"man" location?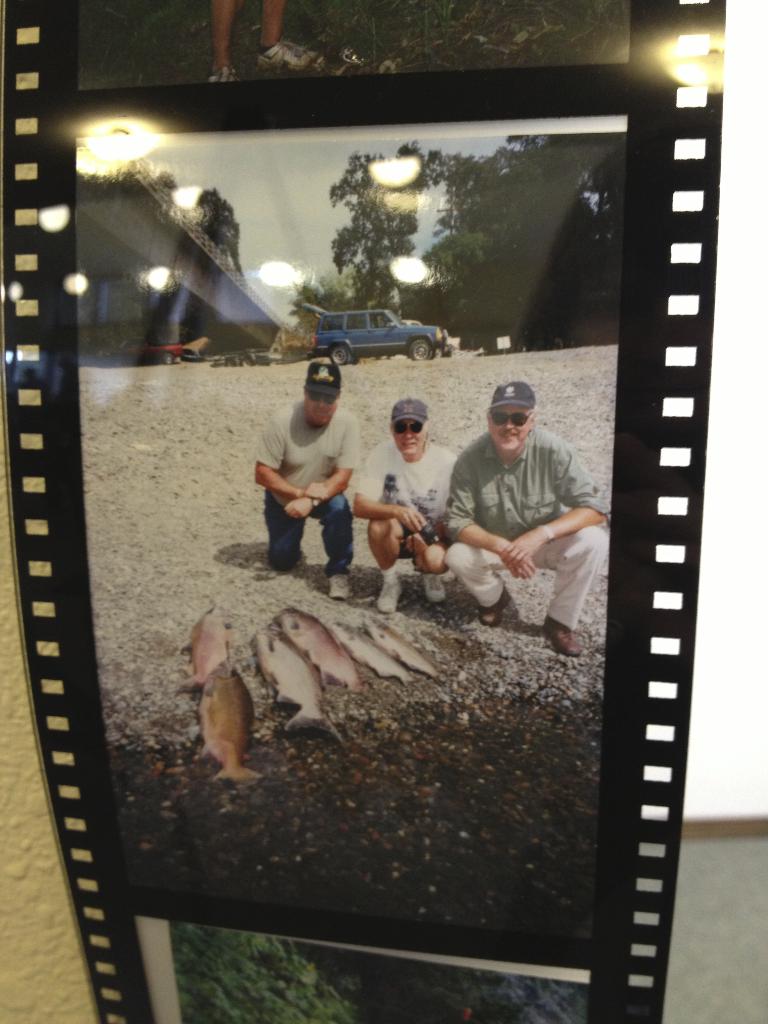
{"left": 241, "top": 358, "right": 379, "bottom": 598}
